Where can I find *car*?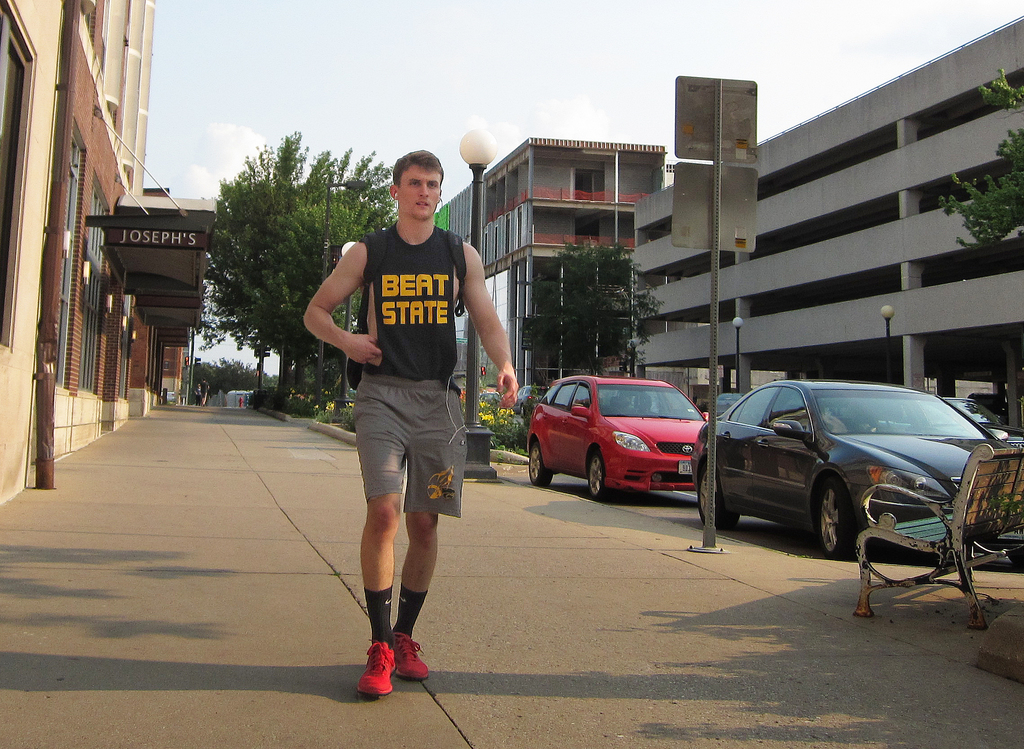
You can find it at Rect(689, 361, 1012, 559).
